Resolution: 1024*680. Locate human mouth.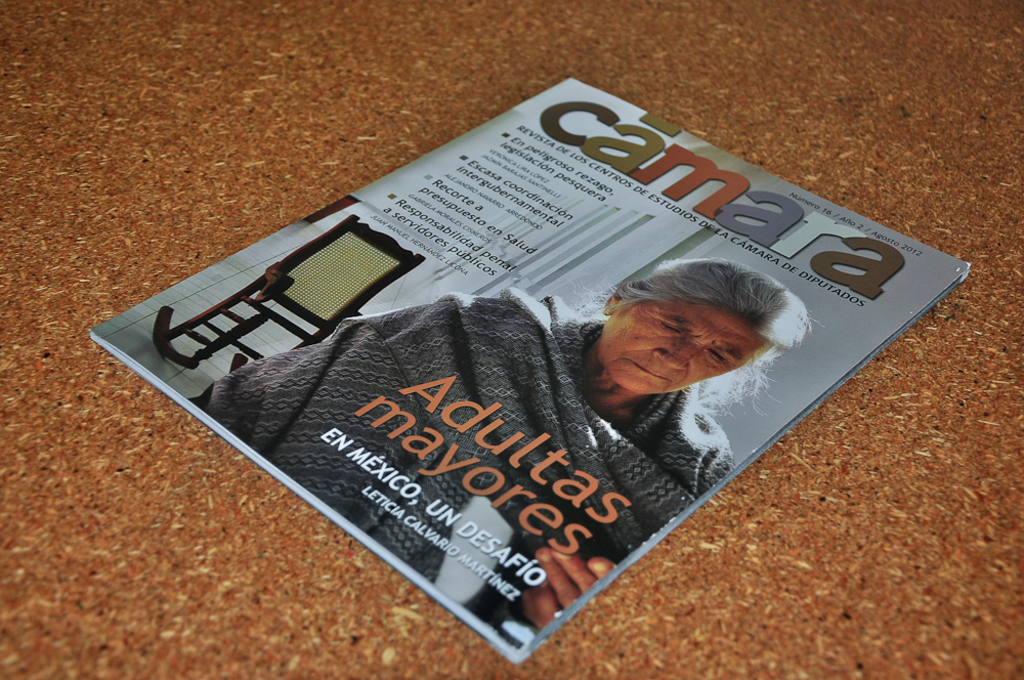
<bbox>628, 363, 663, 382</bbox>.
